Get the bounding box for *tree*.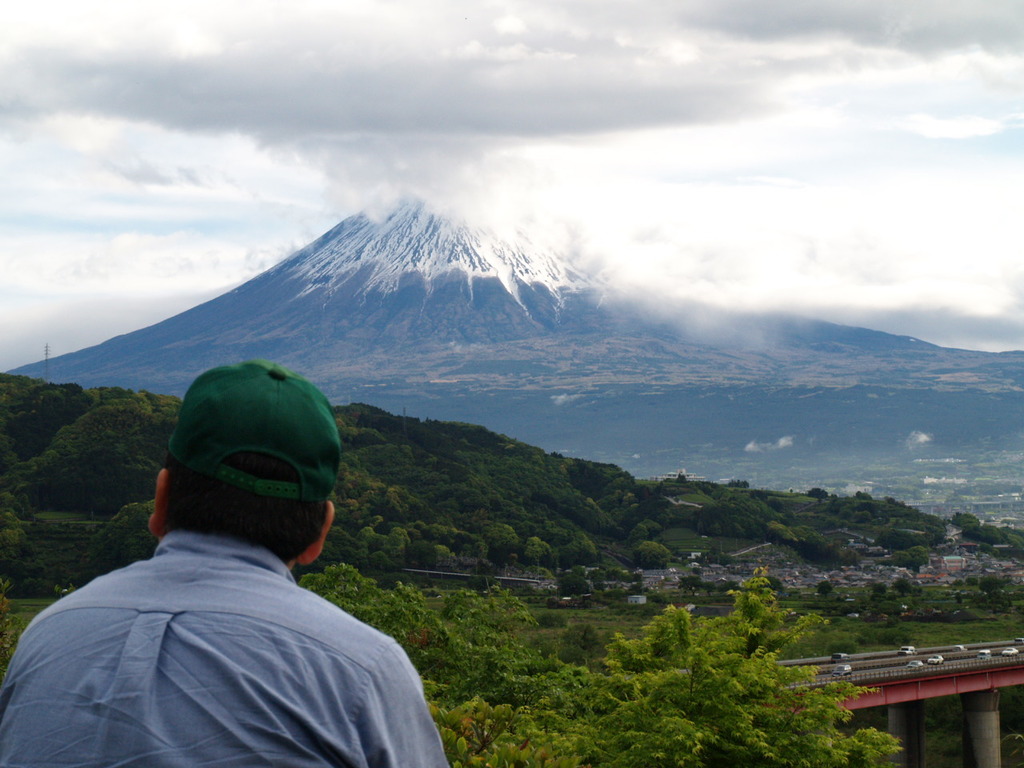
locate(387, 526, 418, 566).
